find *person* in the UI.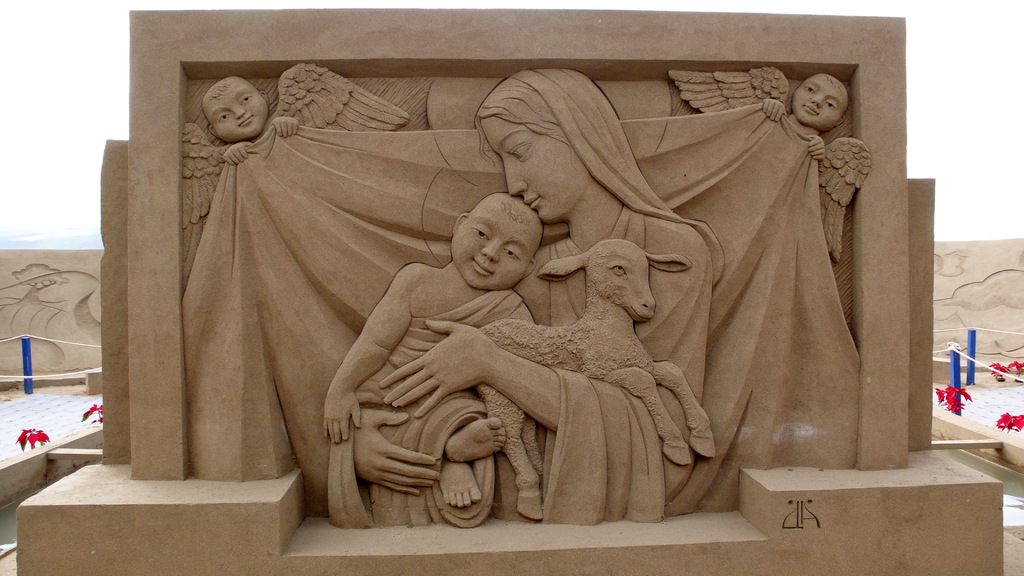
UI element at detection(327, 67, 726, 525).
